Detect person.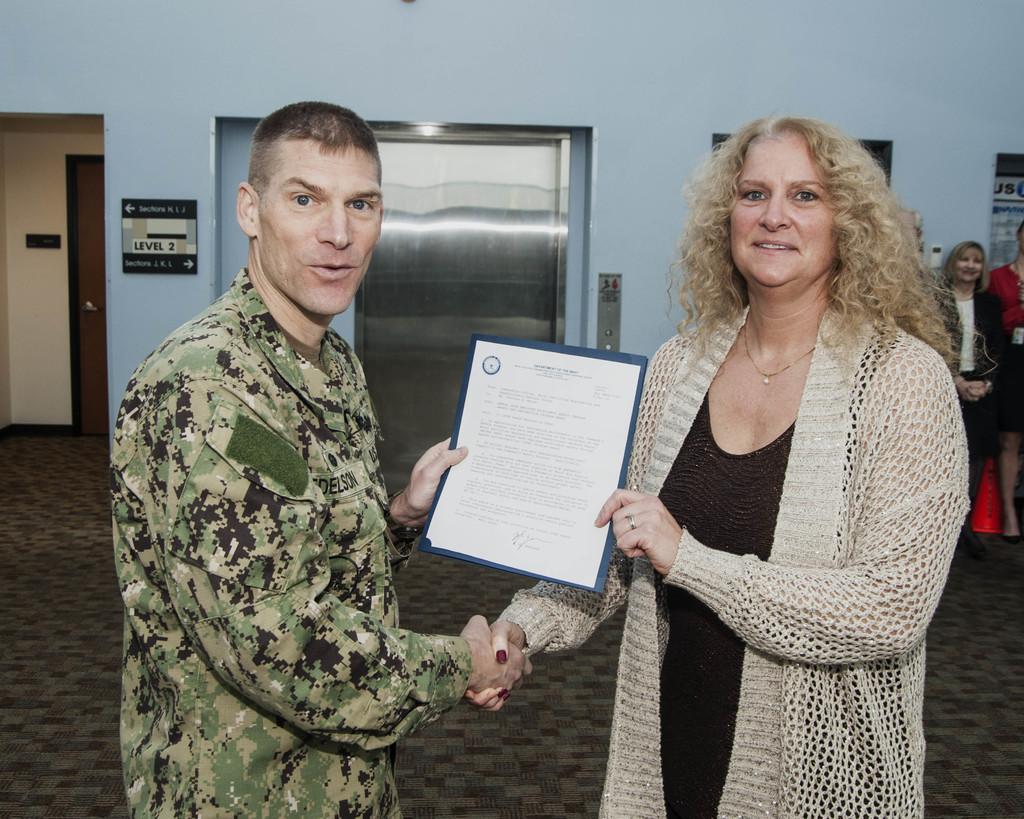
Detected at 100,98,537,818.
